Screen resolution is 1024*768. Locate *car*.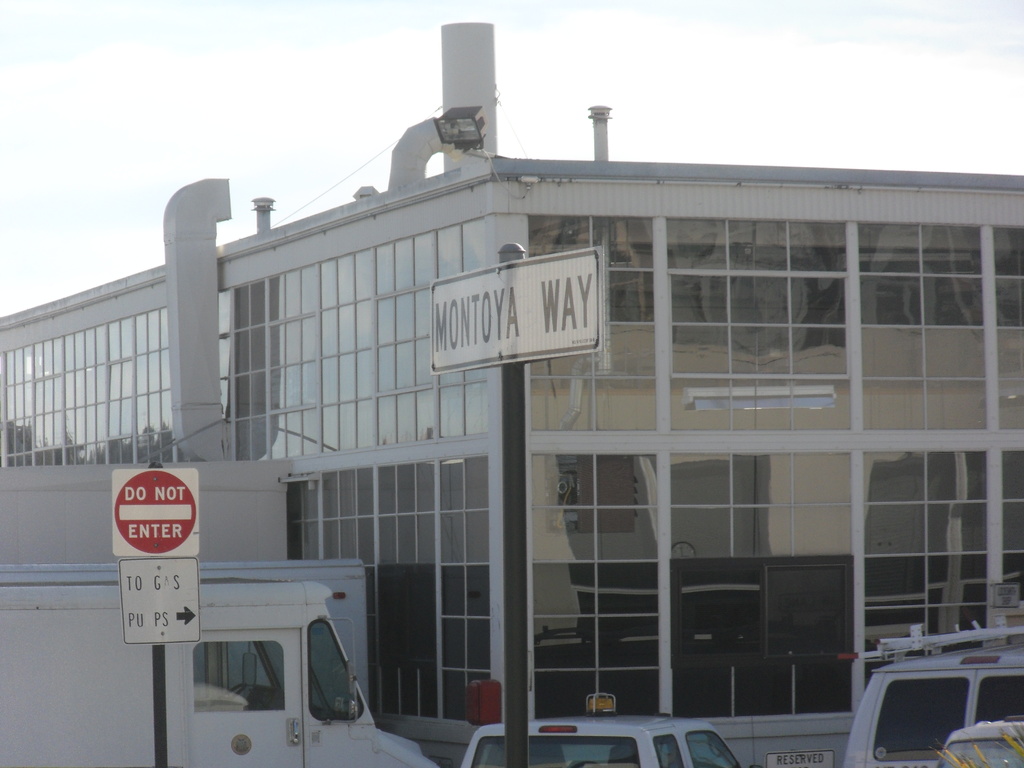
x1=461 y1=710 x2=739 y2=767.
